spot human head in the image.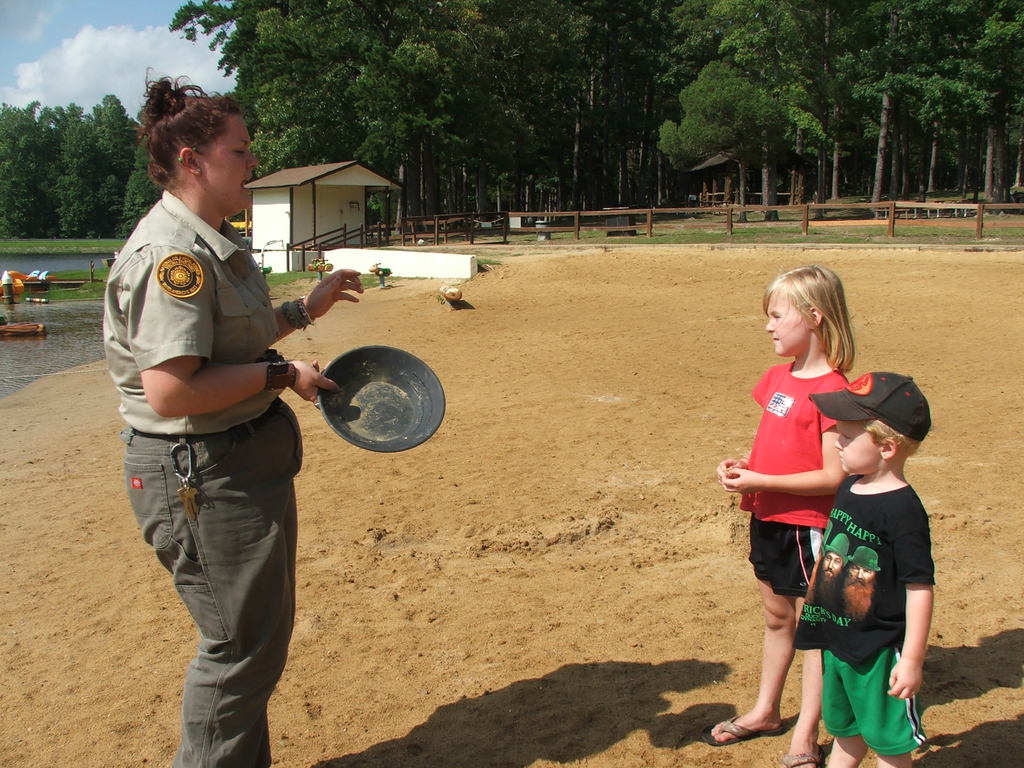
human head found at box=[146, 91, 265, 209].
